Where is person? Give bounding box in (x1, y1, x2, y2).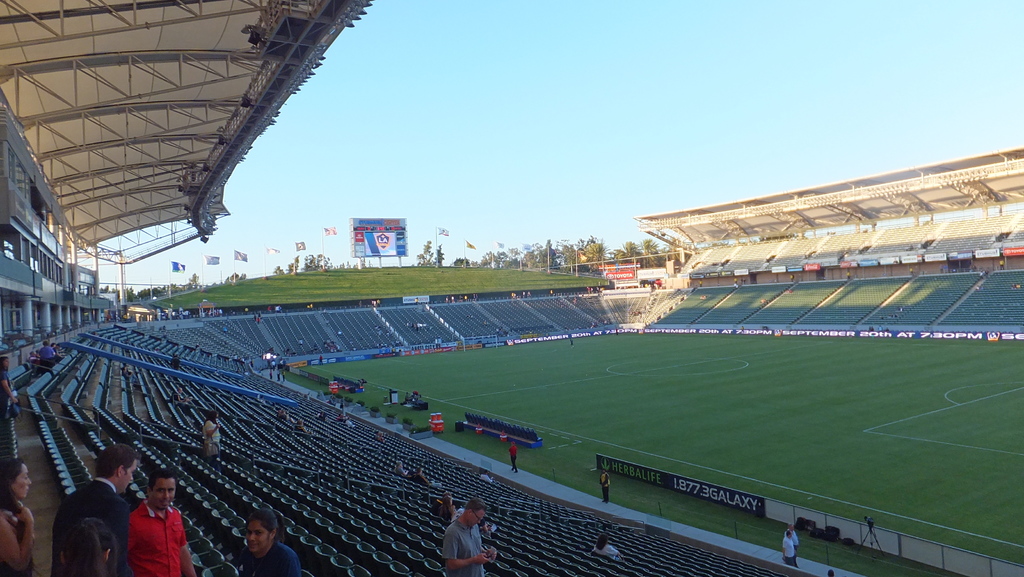
(0, 458, 40, 574).
